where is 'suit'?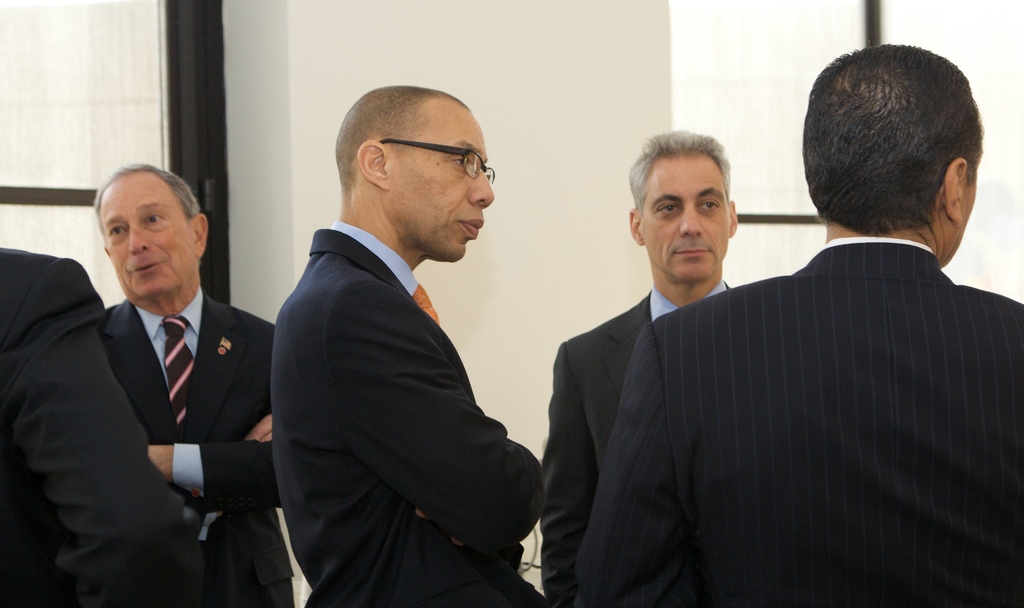
[x1=575, y1=241, x2=1023, y2=607].
